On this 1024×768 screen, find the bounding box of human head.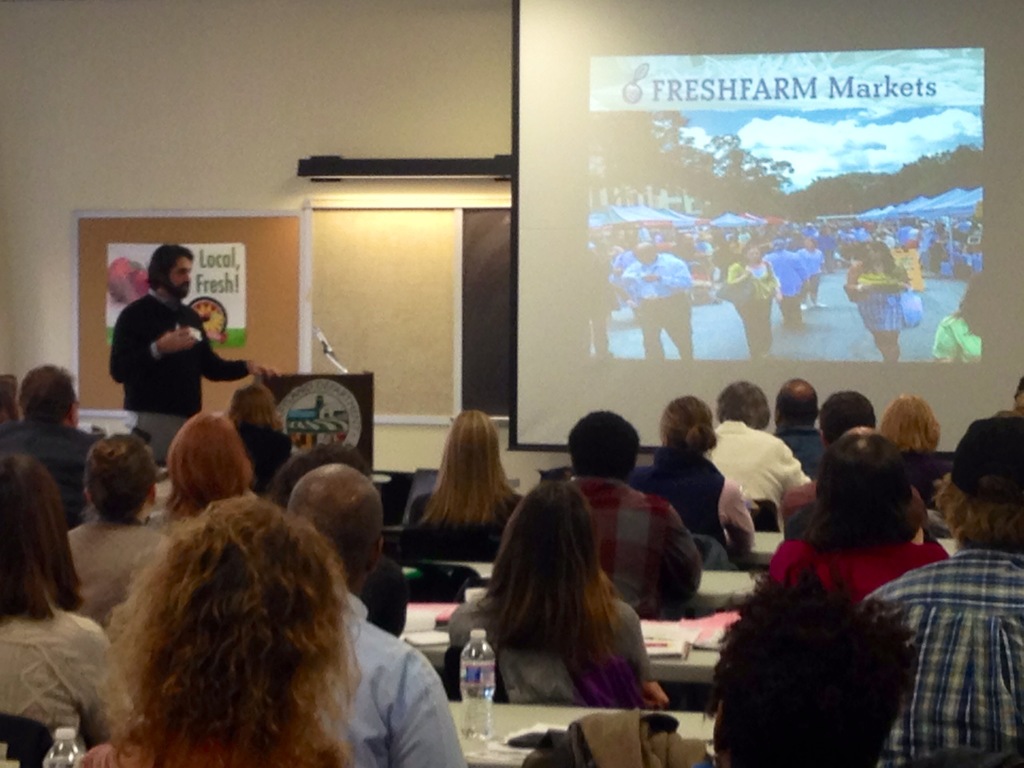
Bounding box: 230/385/271/428.
